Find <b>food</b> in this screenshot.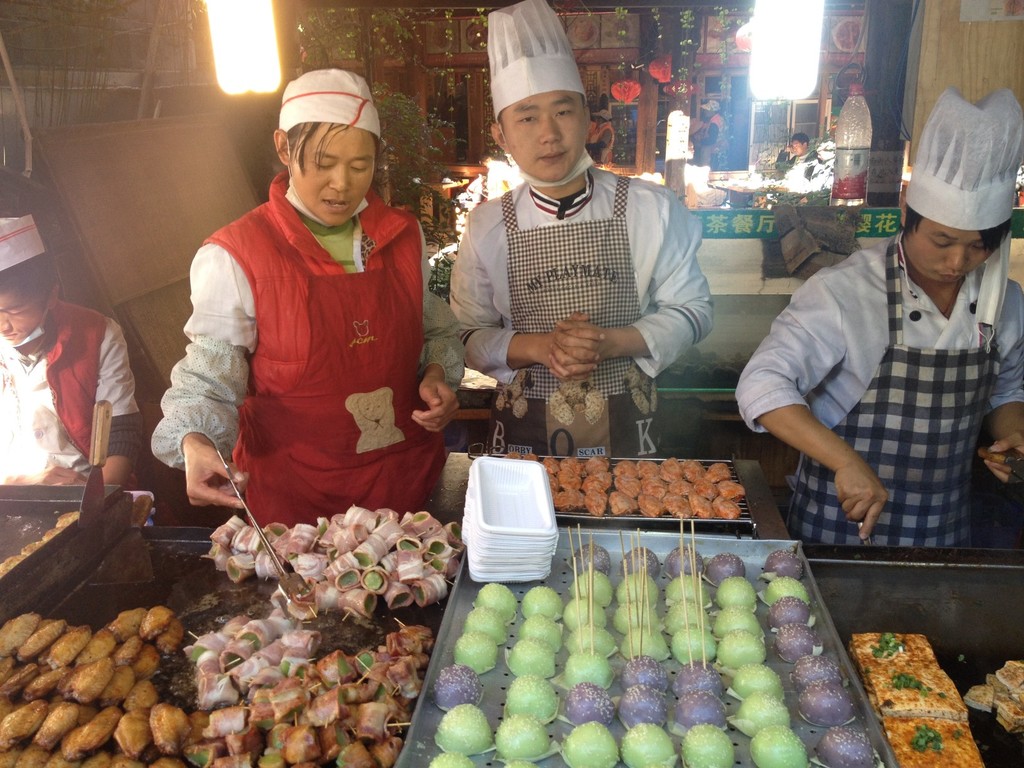
The bounding box for <b>food</b> is [left=570, top=569, right=612, bottom=610].
